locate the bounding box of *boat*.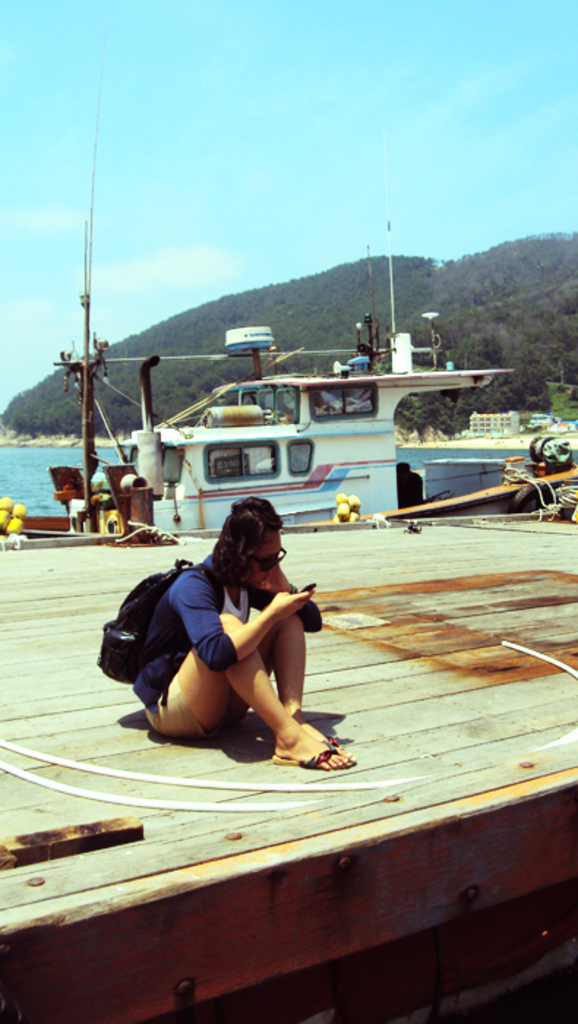
Bounding box: x1=0, y1=215, x2=577, y2=530.
